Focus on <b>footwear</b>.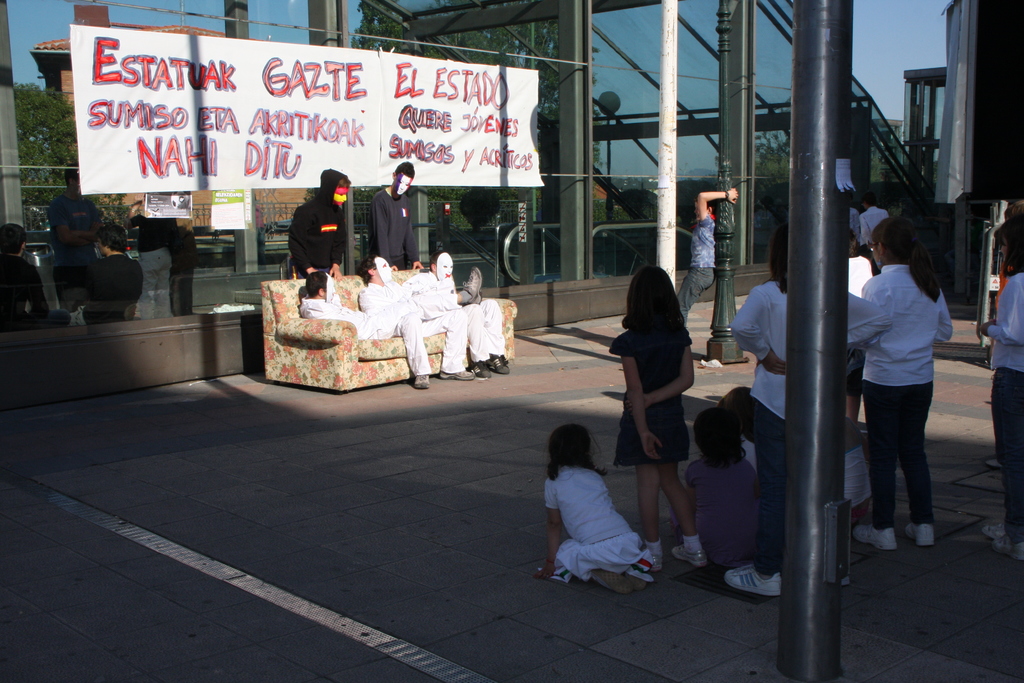
Focused at crop(595, 569, 650, 595).
